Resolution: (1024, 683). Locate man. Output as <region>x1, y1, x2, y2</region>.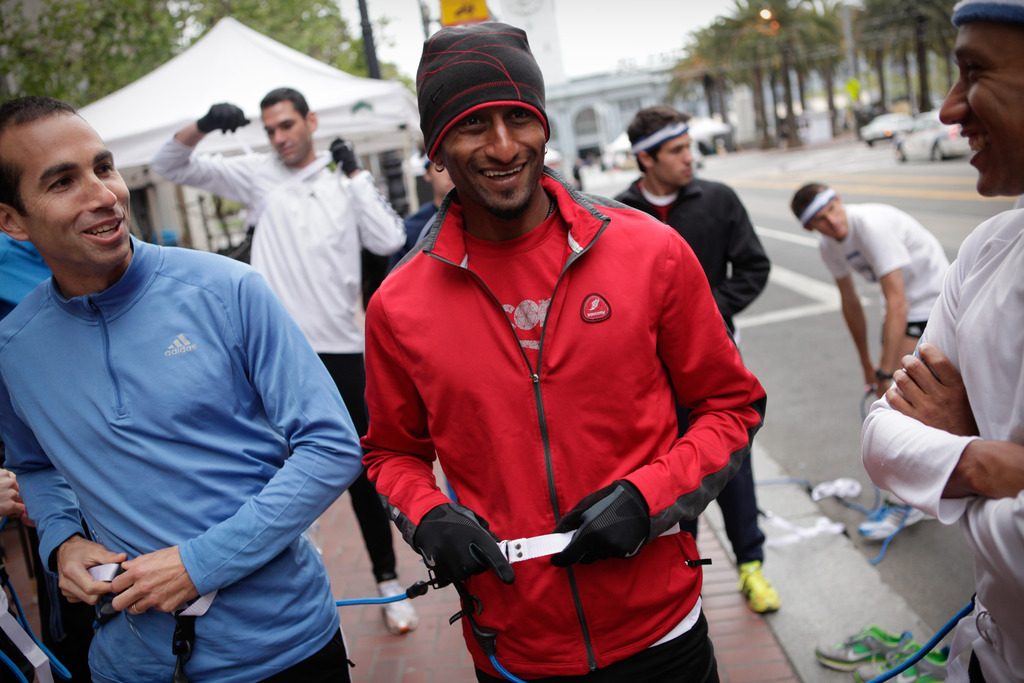
<region>147, 88, 413, 635</region>.
